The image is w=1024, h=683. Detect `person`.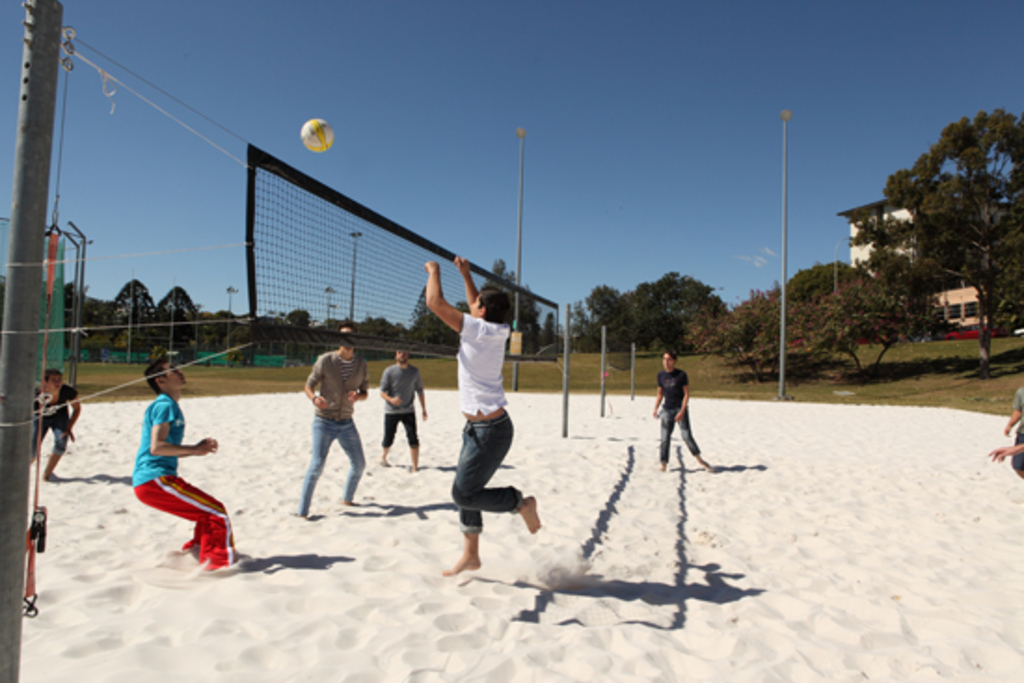
Detection: (left=300, top=316, right=374, bottom=519).
